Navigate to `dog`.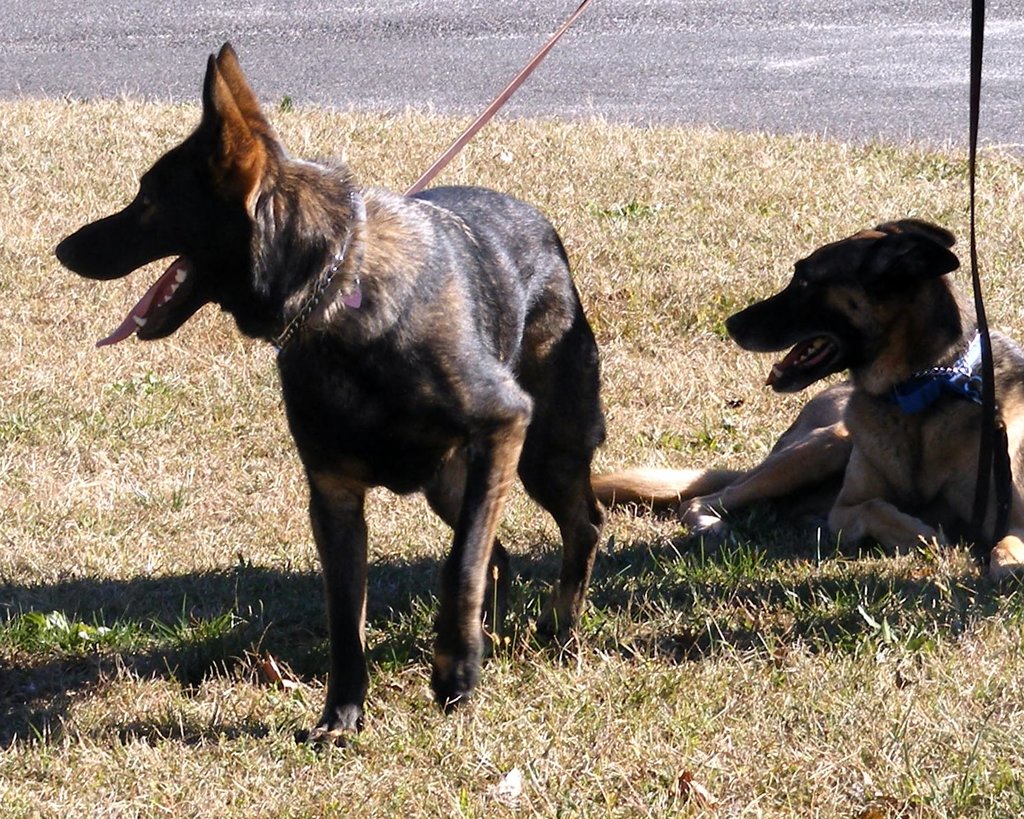
Navigation target: bbox=(51, 37, 609, 748).
